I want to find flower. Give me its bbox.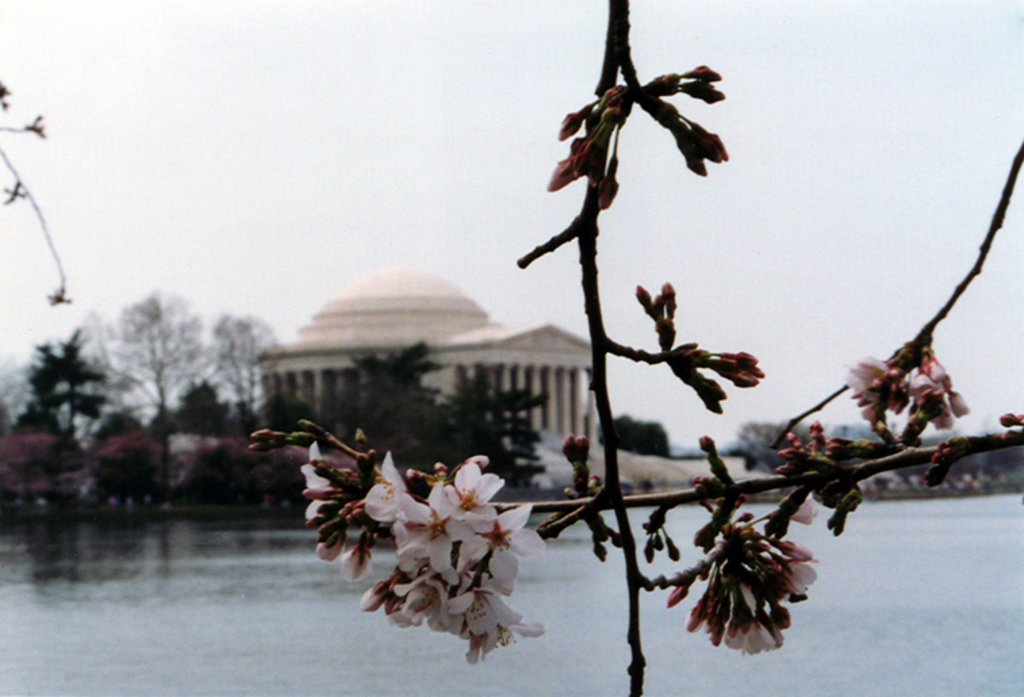
438/464/507/525.
